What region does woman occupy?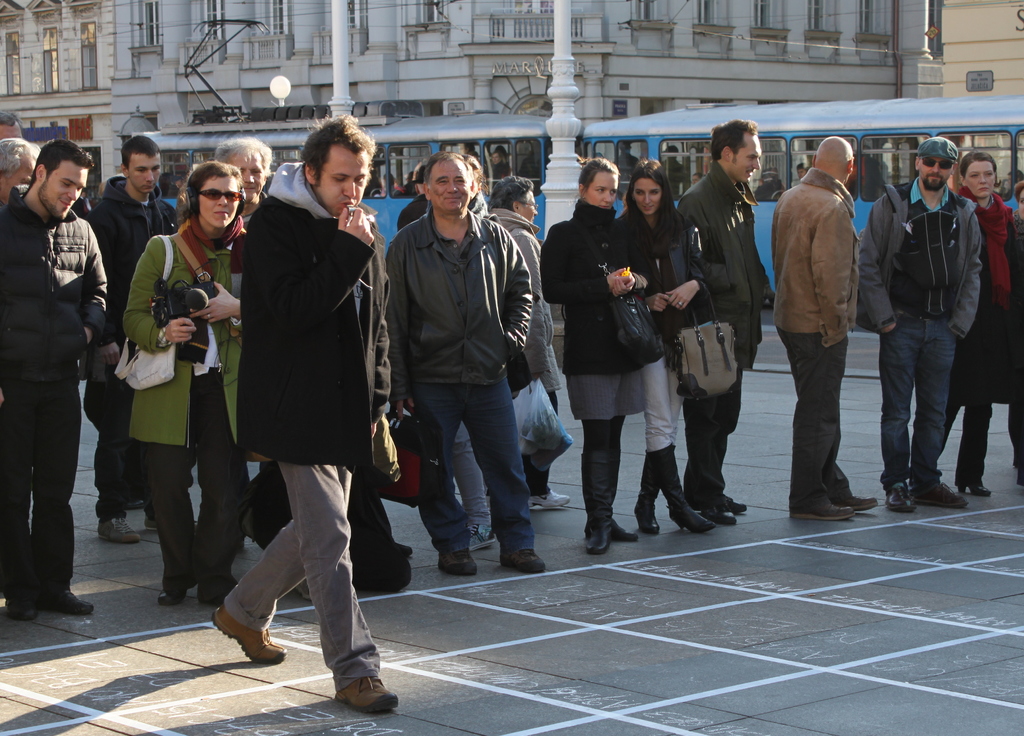
122, 160, 257, 604.
